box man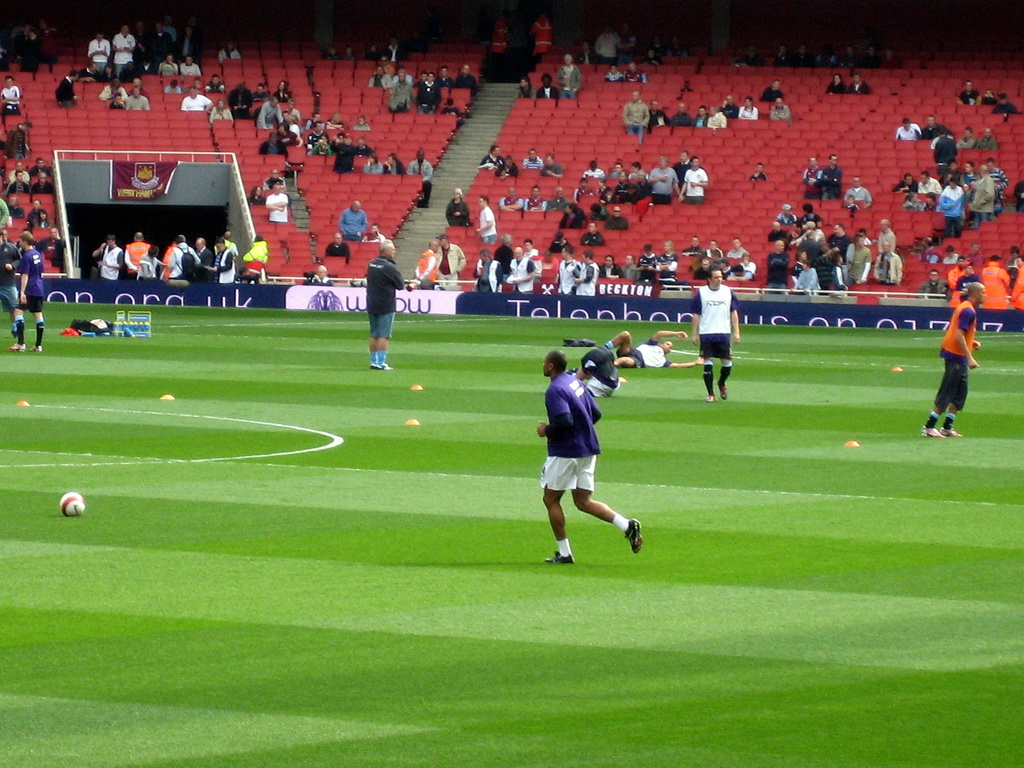
l=594, t=325, r=705, b=367
